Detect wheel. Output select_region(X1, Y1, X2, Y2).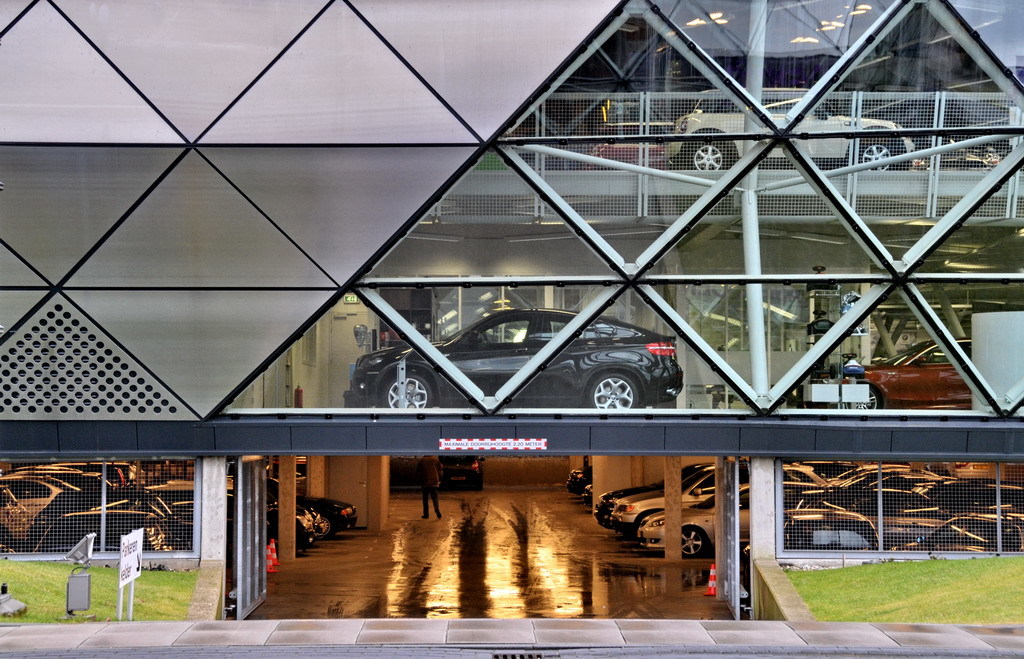
select_region(678, 127, 731, 181).
